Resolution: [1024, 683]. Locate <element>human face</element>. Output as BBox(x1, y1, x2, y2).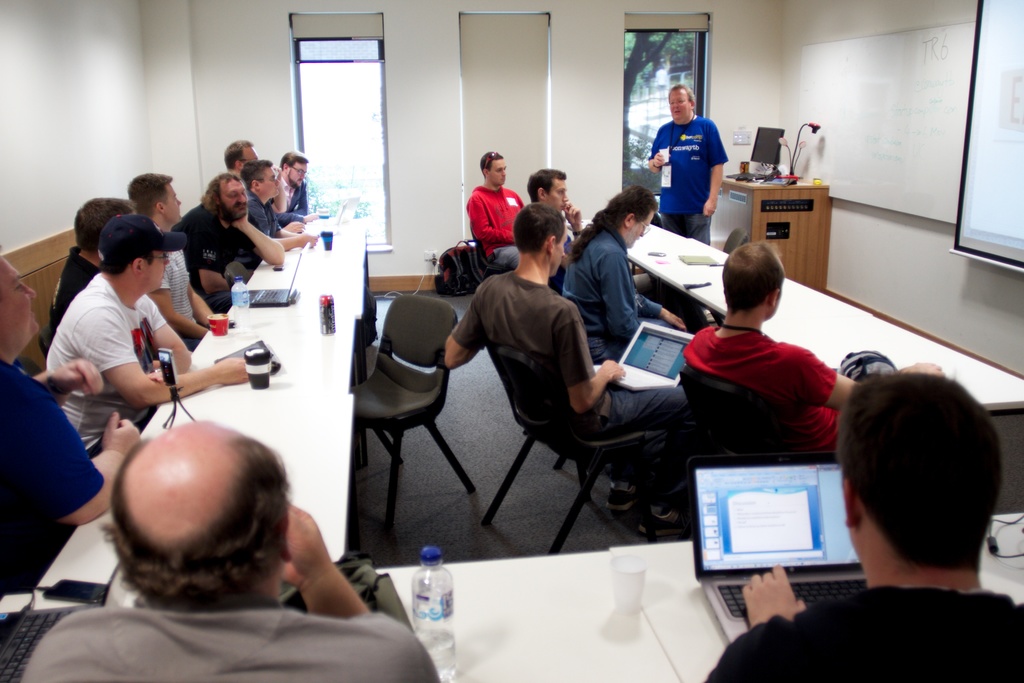
BBox(220, 180, 246, 218).
